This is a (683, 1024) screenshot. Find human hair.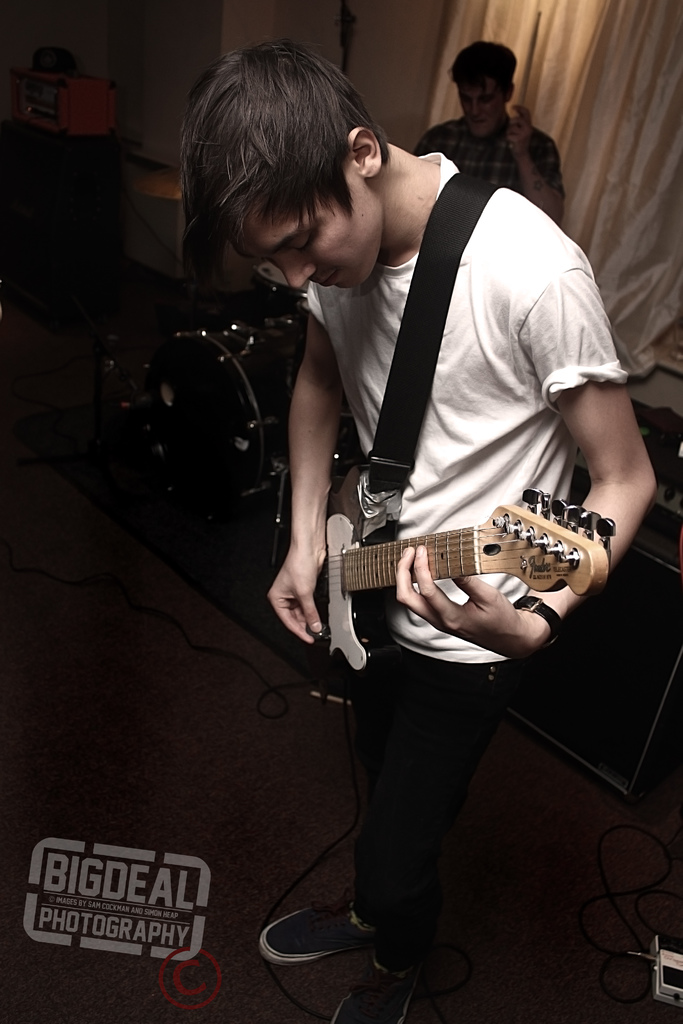
Bounding box: 176, 42, 426, 287.
